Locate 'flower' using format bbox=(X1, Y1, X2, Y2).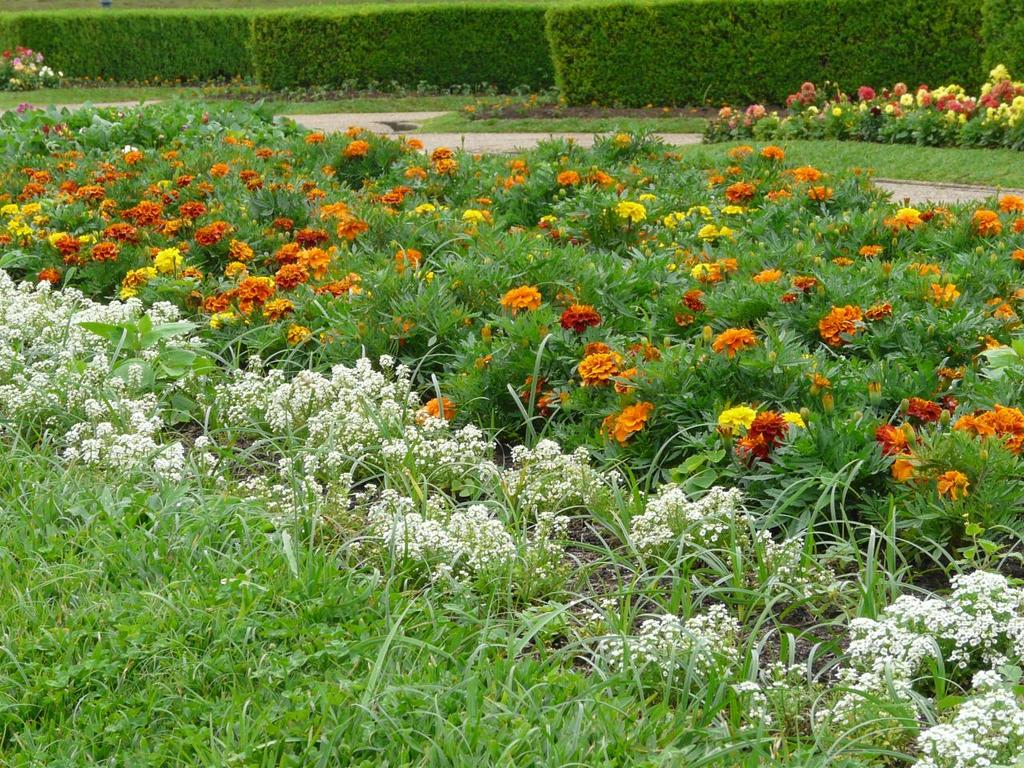
bbox=(754, 263, 785, 281).
